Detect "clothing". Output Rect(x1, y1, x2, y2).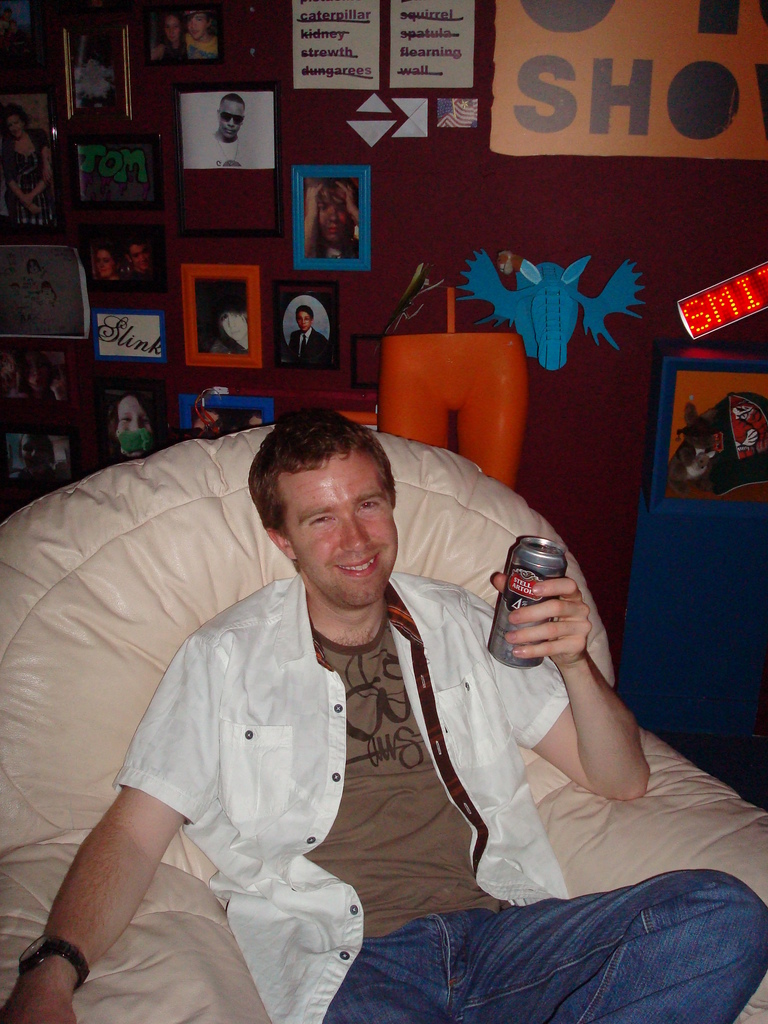
Rect(108, 568, 767, 1023).
